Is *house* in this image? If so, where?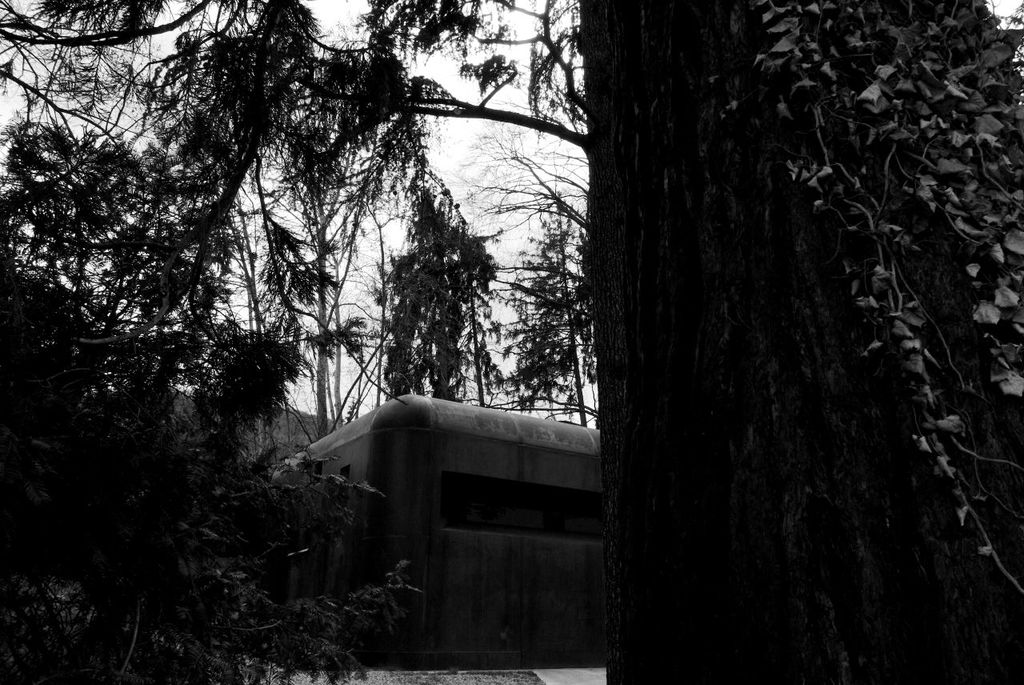
Yes, at l=271, t=393, r=600, b=664.
